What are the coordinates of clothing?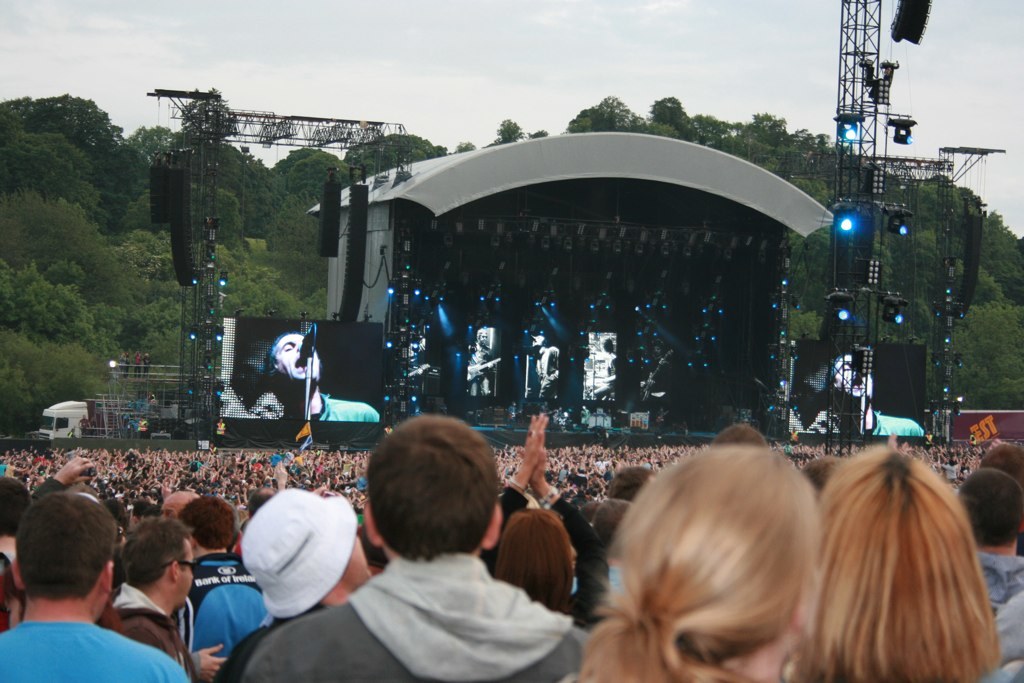
(x1=209, y1=598, x2=328, y2=682).
